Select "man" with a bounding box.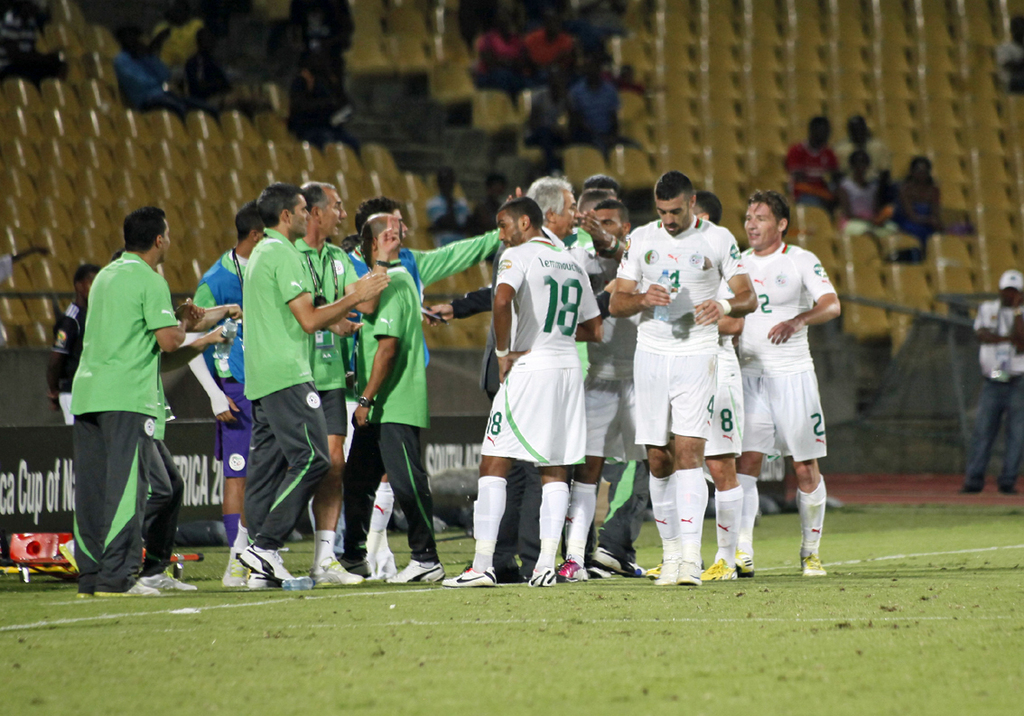
x1=68, y1=206, x2=237, y2=598.
